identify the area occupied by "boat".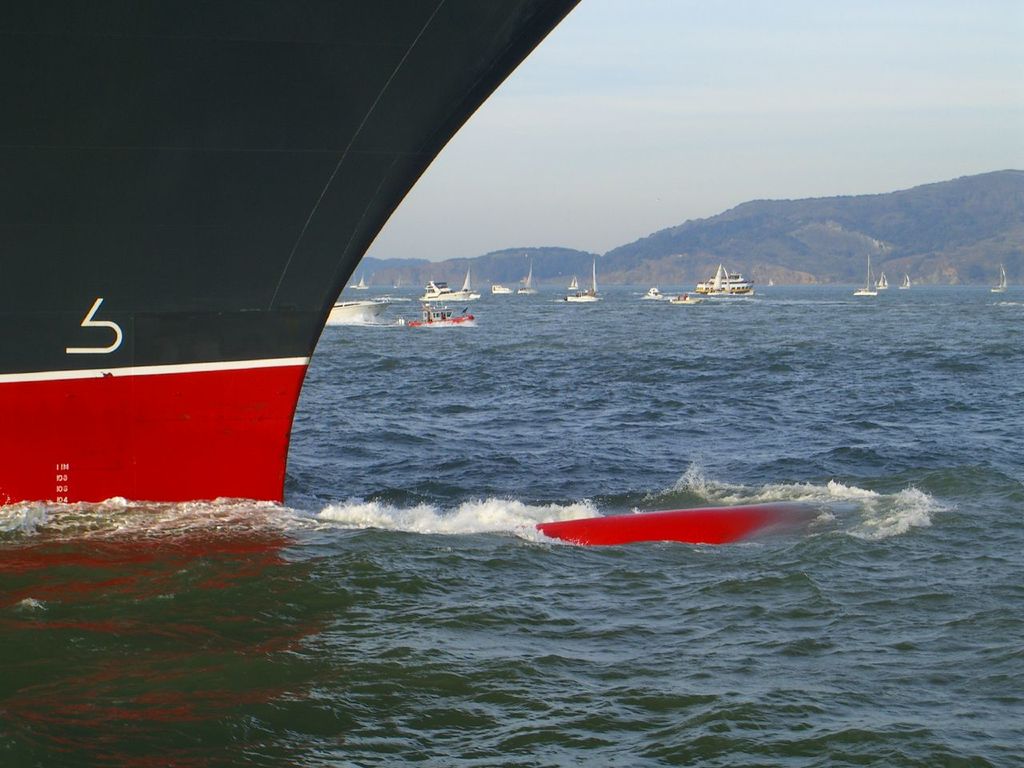
Area: l=666, t=293, r=700, b=305.
